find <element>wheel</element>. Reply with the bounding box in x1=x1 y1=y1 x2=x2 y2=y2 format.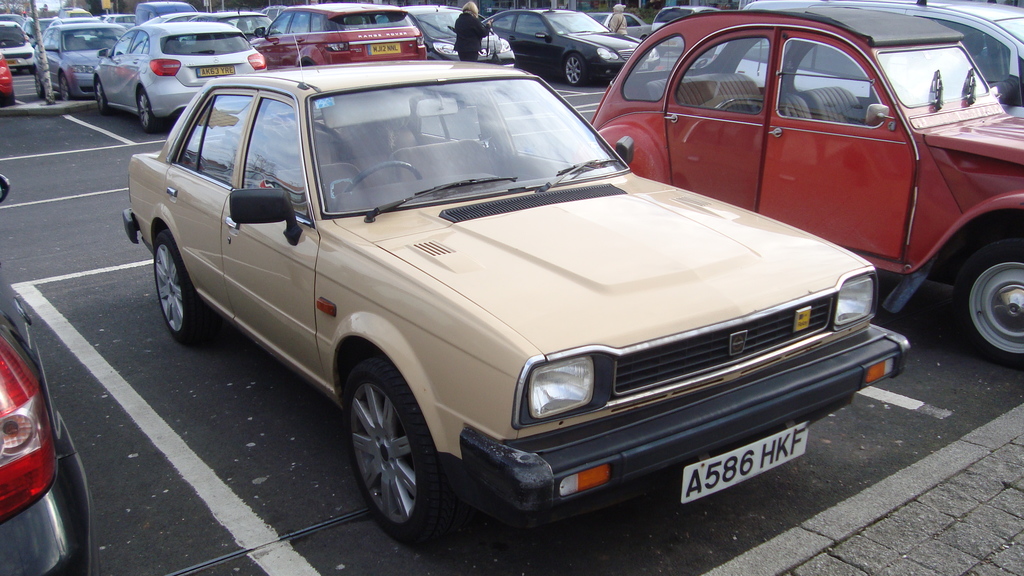
x1=137 y1=93 x2=161 y2=136.
